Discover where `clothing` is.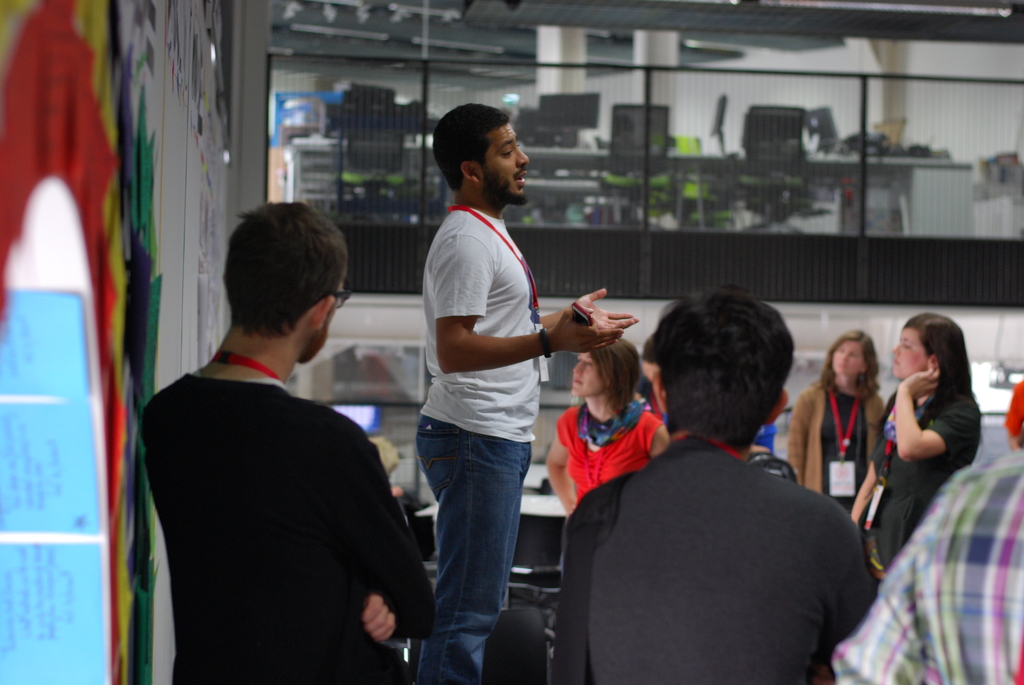
Discovered at pyautogui.locateOnScreen(559, 381, 883, 684).
